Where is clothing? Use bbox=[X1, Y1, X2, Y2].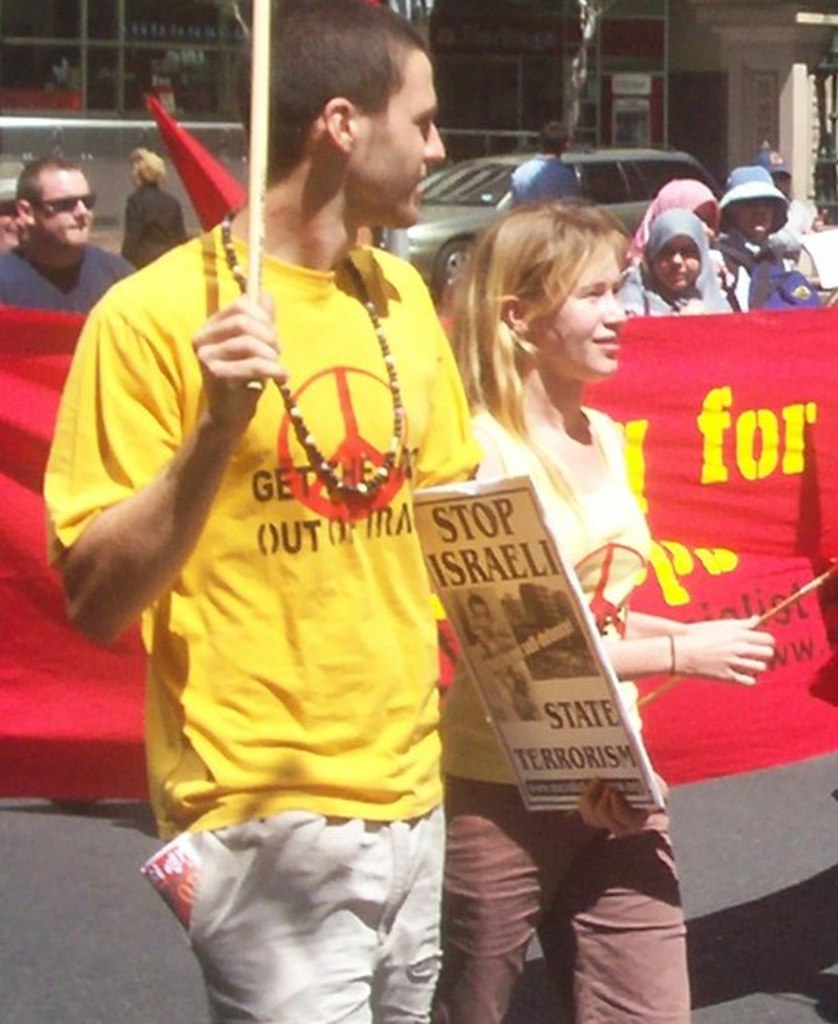
bbox=[0, 237, 159, 319].
